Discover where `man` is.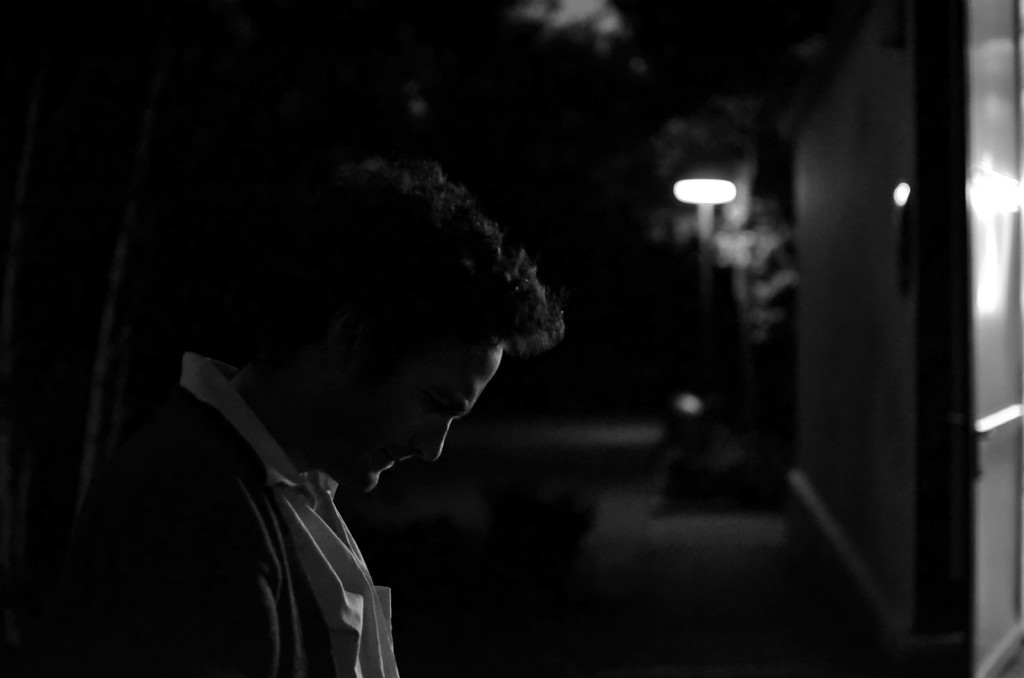
Discovered at 127:190:556:677.
